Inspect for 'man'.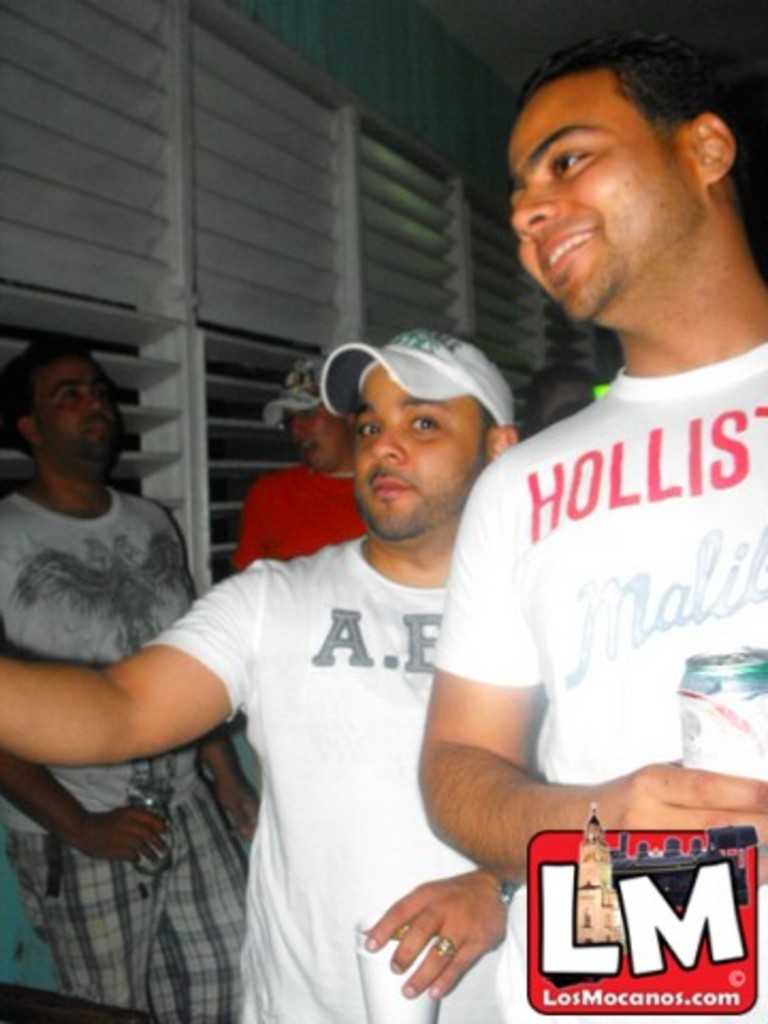
Inspection: box=[401, 17, 753, 979].
